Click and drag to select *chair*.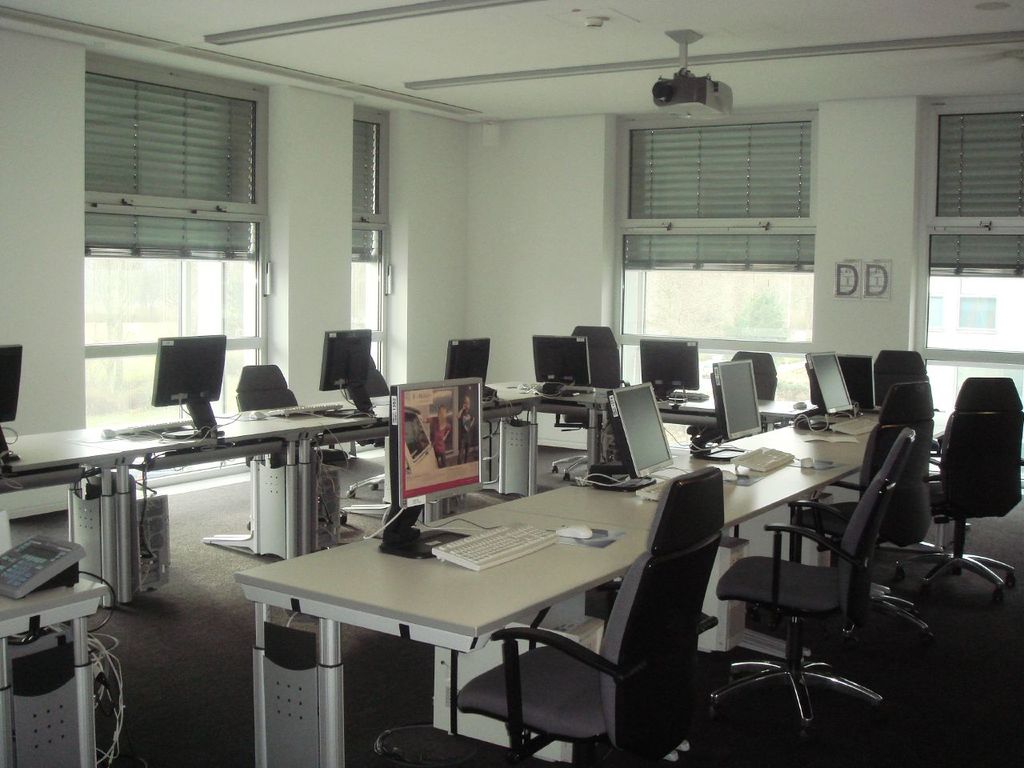
Selection: locate(341, 357, 407, 491).
